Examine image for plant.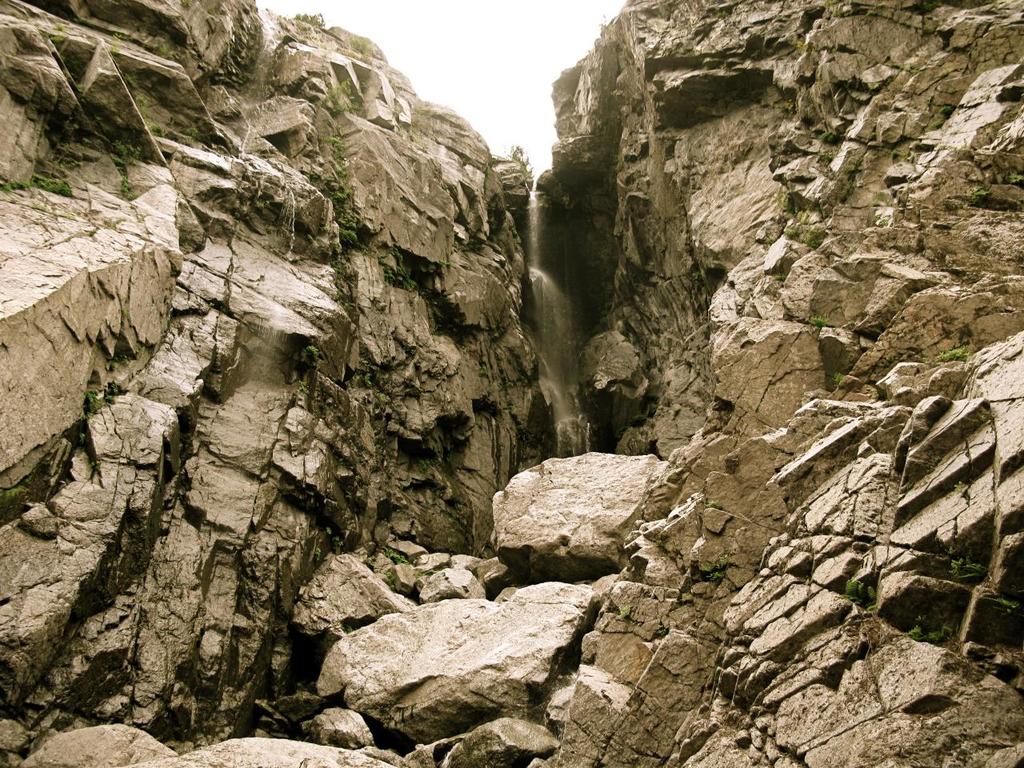
Examination result: [934,104,964,134].
